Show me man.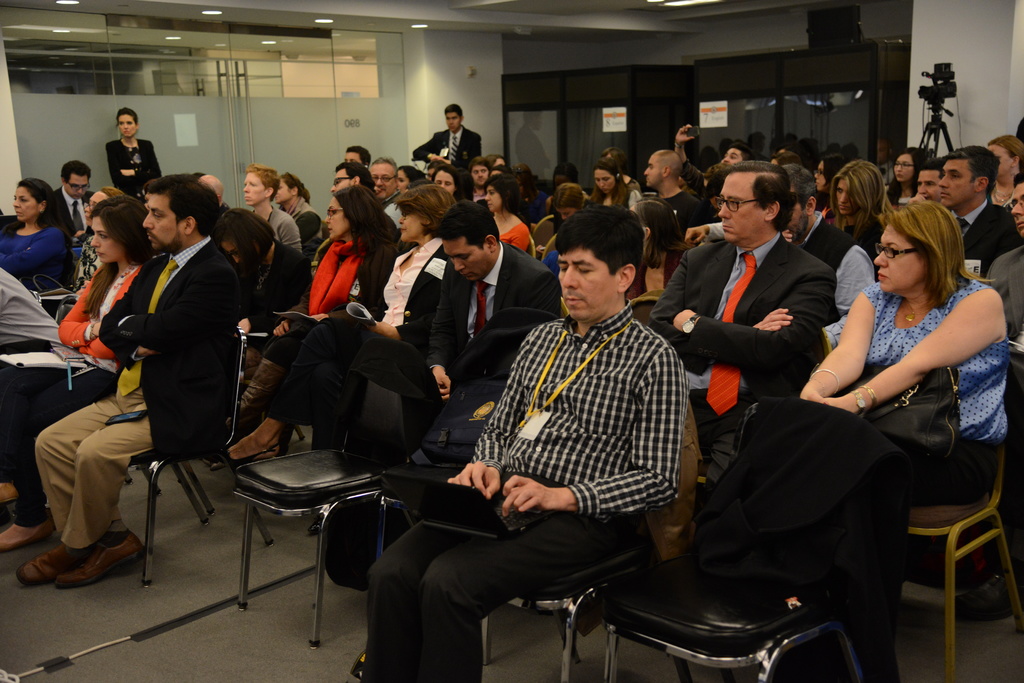
man is here: region(910, 163, 946, 207).
